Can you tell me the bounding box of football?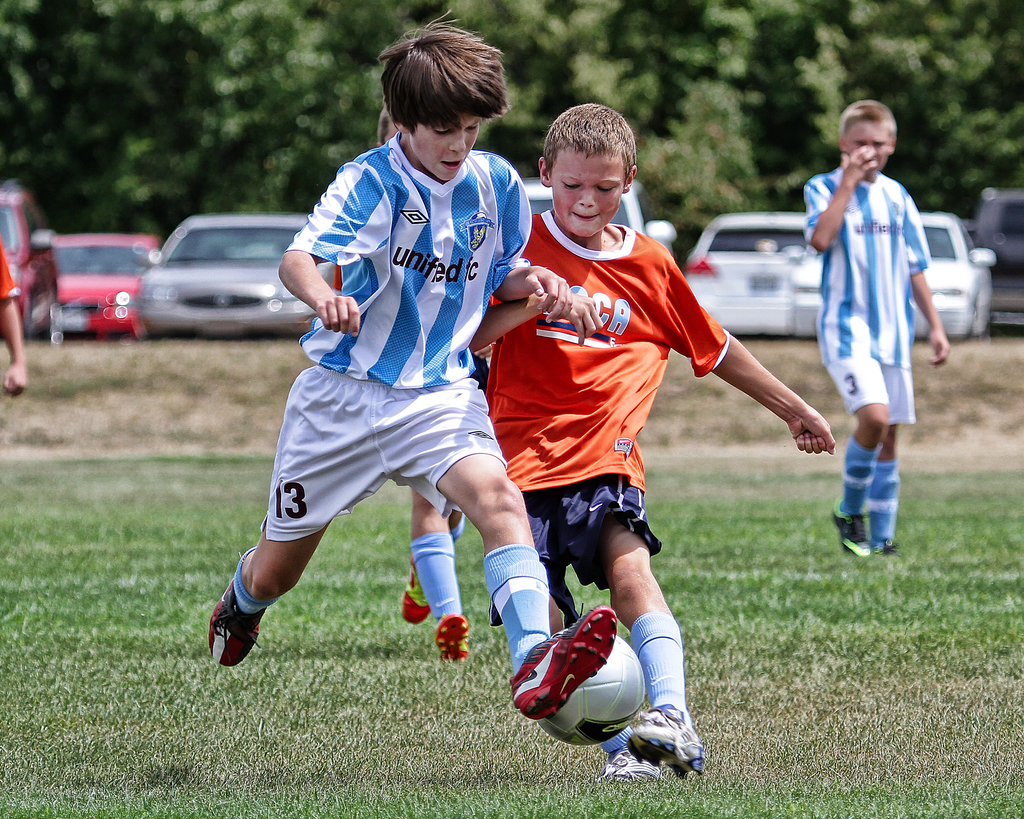
541:633:647:739.
